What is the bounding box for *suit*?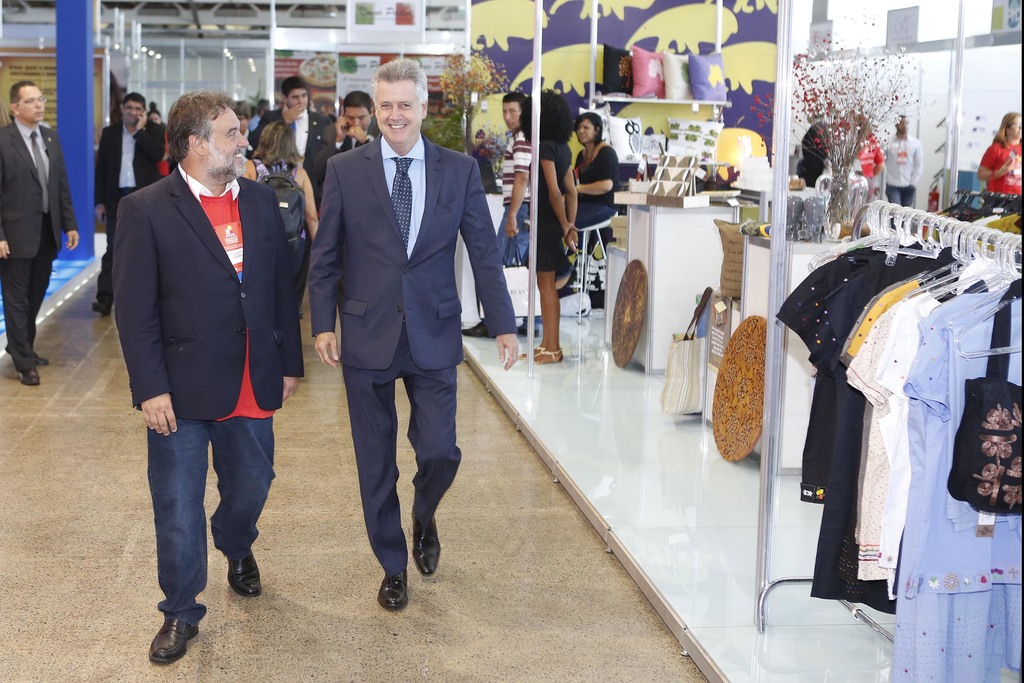
bbox=[314, 133, 515, 577].
